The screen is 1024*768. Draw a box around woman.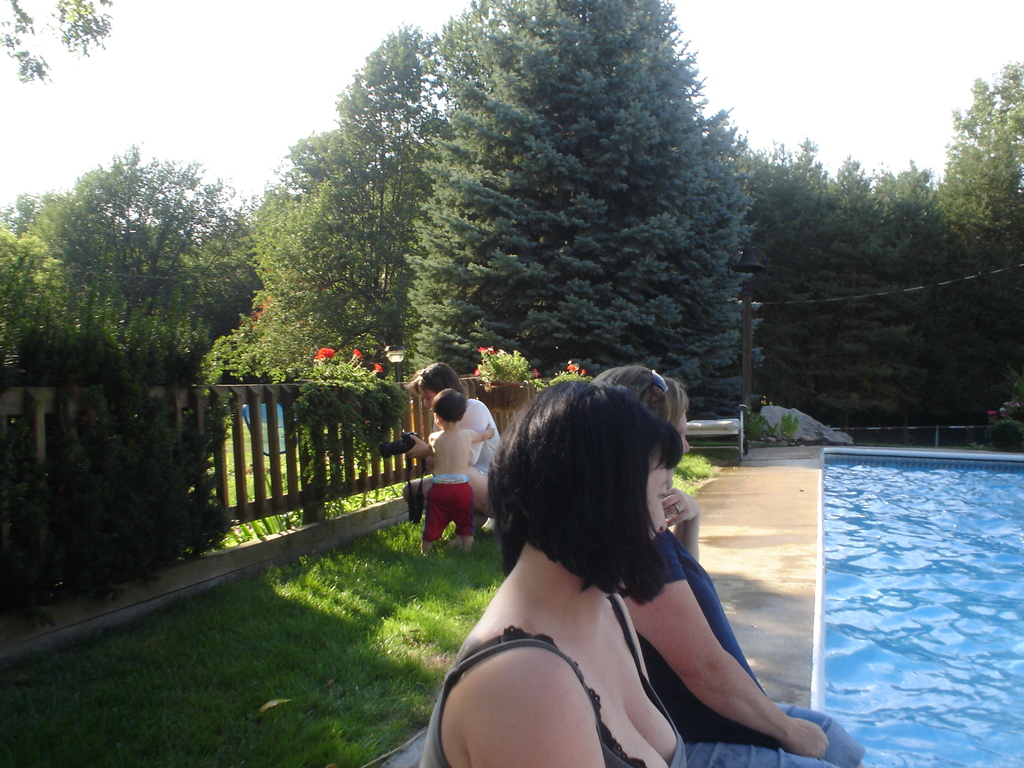
{"left": 396, "top": 362, "right": 511, "bottom": 556}.
